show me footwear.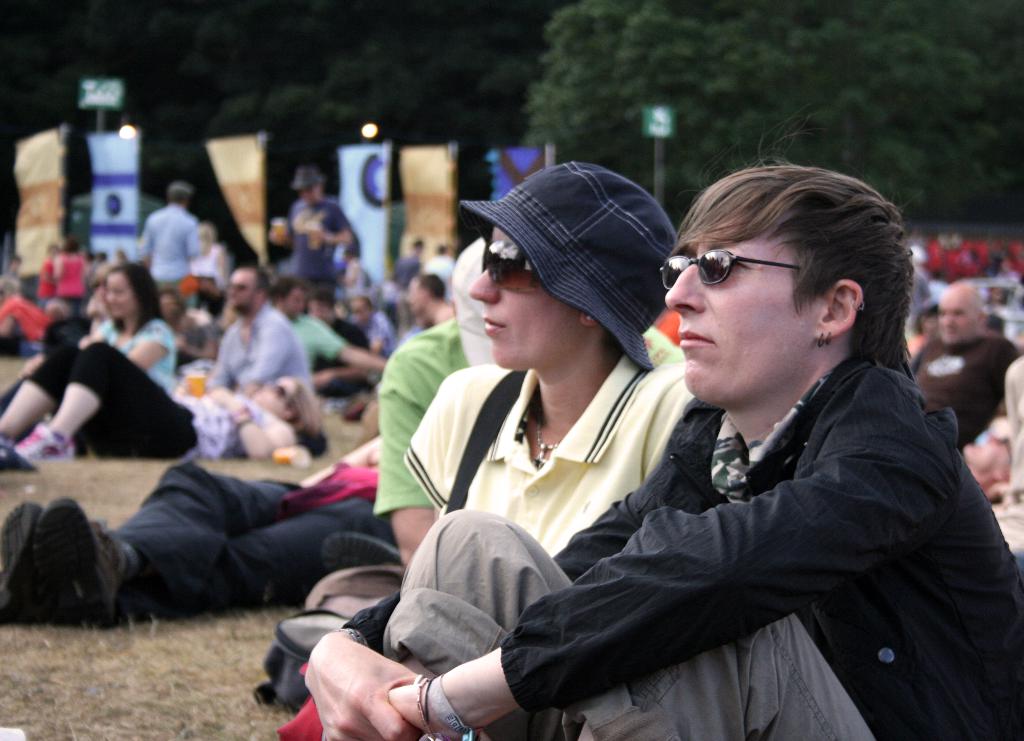
footwear is here: left=14, top=424, right=79, bottom=463.
